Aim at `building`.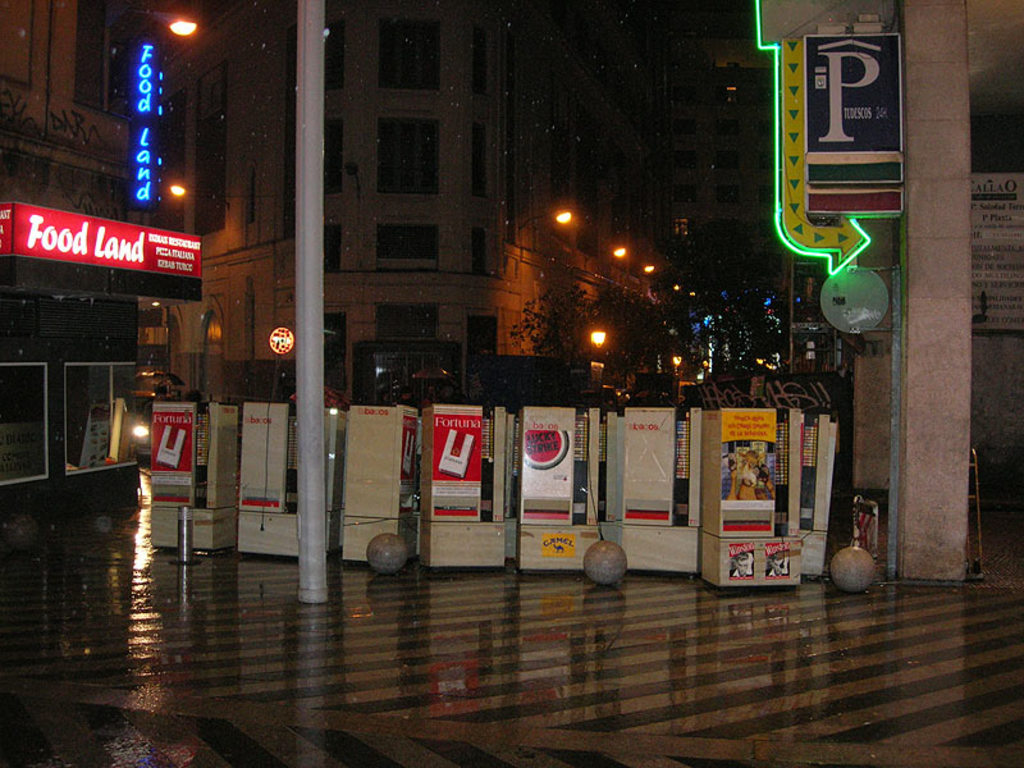
Aimed at box=[145, 0, 660, 404].
